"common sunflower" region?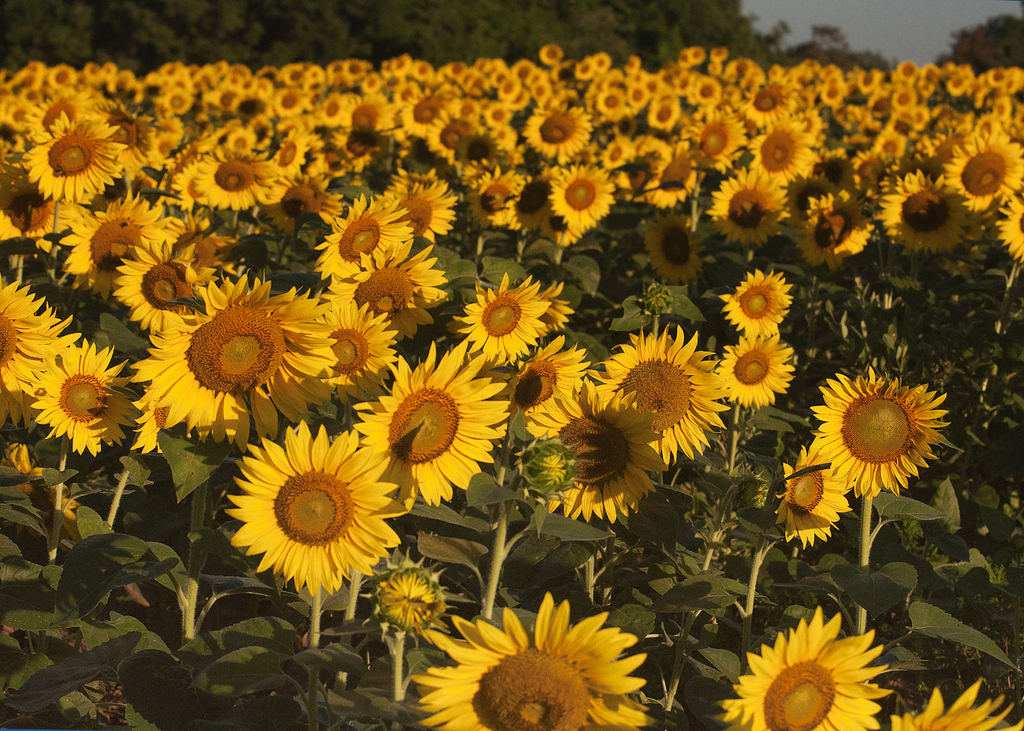
[x1=717, y1=328, x2=789, y2=414]
